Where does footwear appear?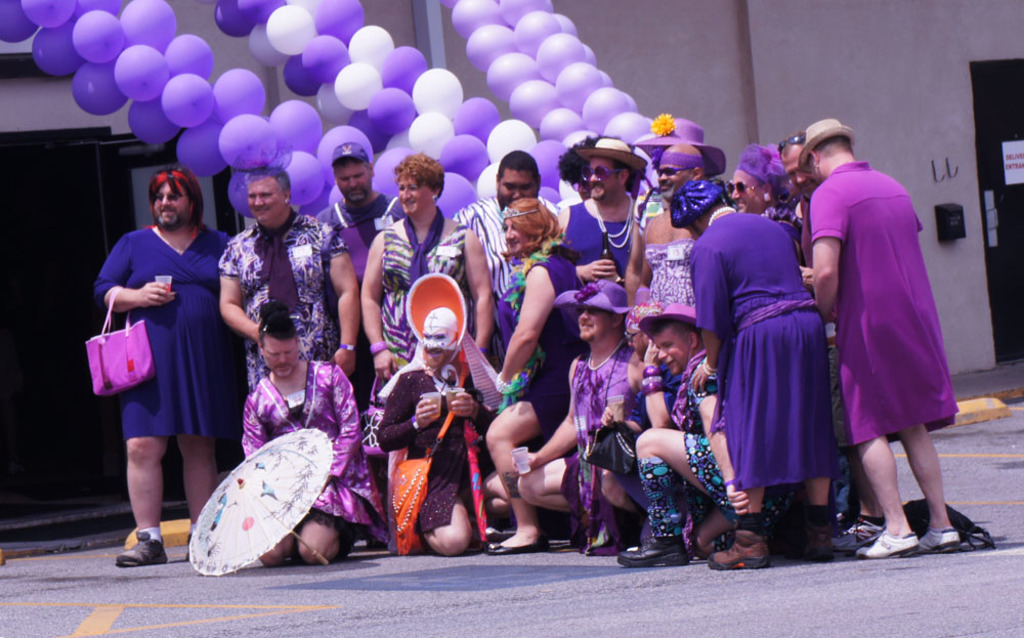
Appears at <region>854, 529, 916, 559</region>.
